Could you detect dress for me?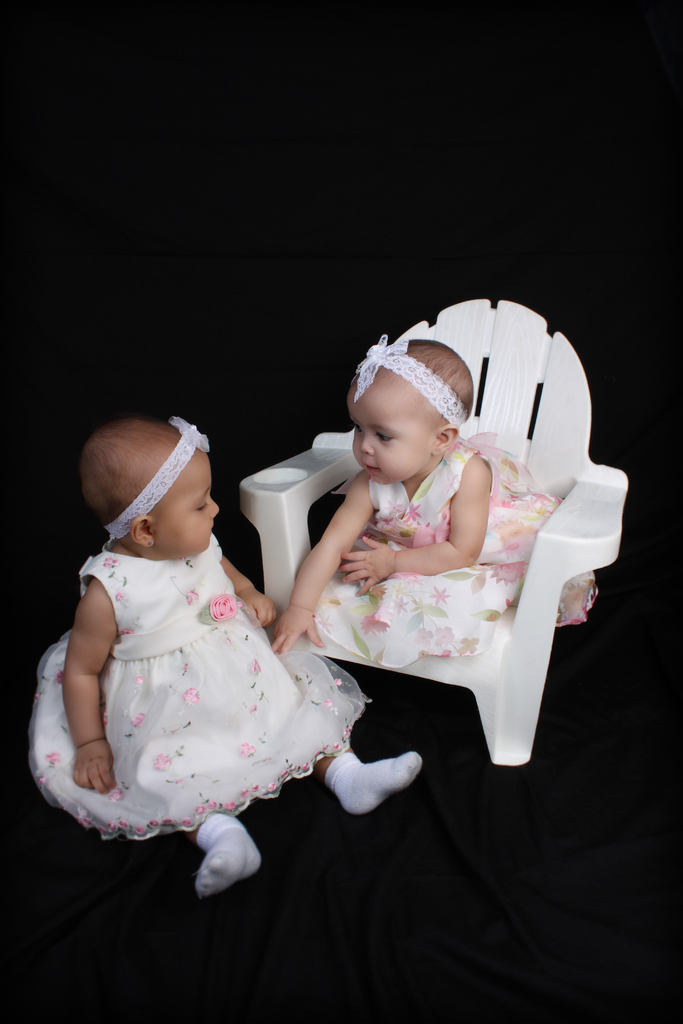
Detection result: crop(28, 529, 379, 836).
